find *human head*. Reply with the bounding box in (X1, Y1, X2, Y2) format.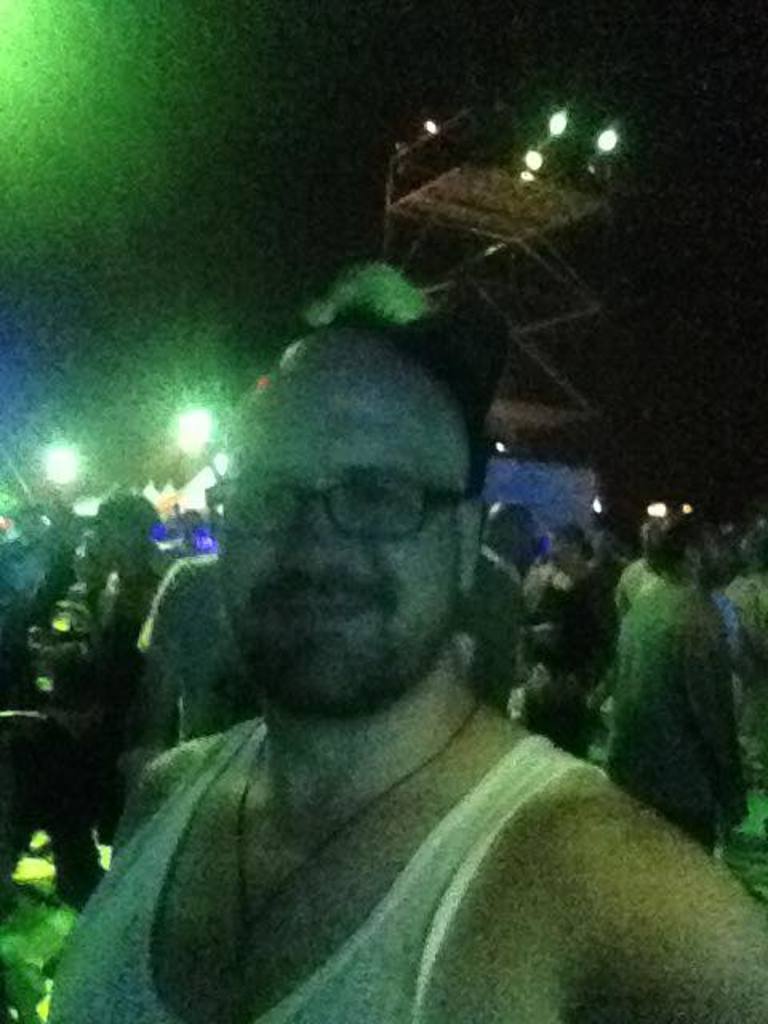
(206, 322, 477, 718).
